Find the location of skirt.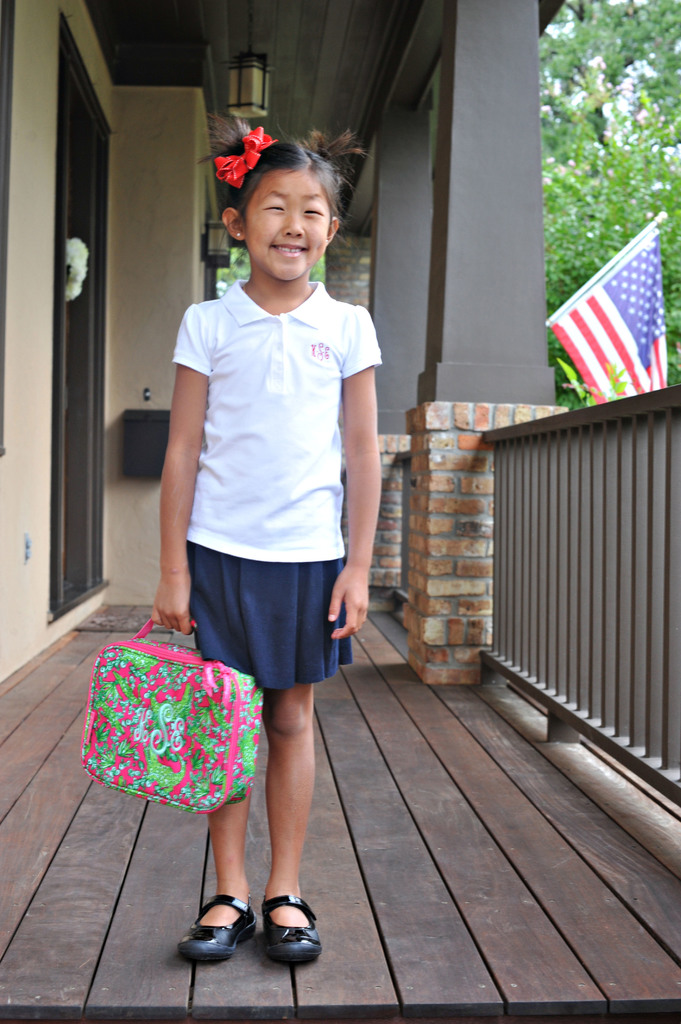
Location: {"x1": 188, "y1": 543, "x2": 353, "y2": 694}.
